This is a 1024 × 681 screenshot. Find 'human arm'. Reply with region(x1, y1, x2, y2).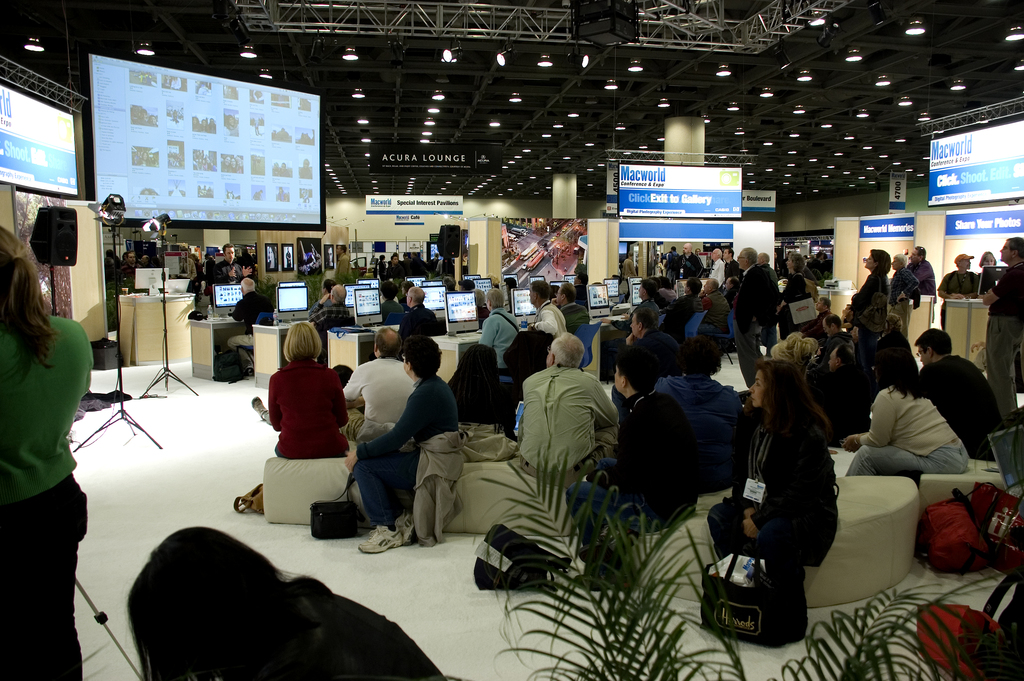
region(982, 271, 1016, 305).
